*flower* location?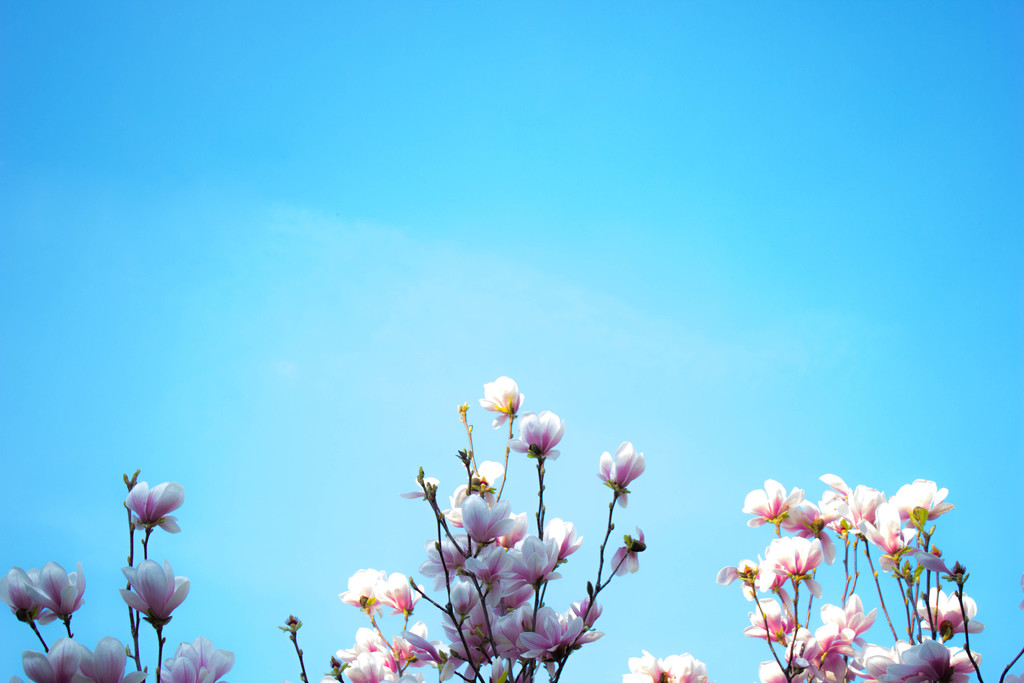
(376, 570, 420, 614)
